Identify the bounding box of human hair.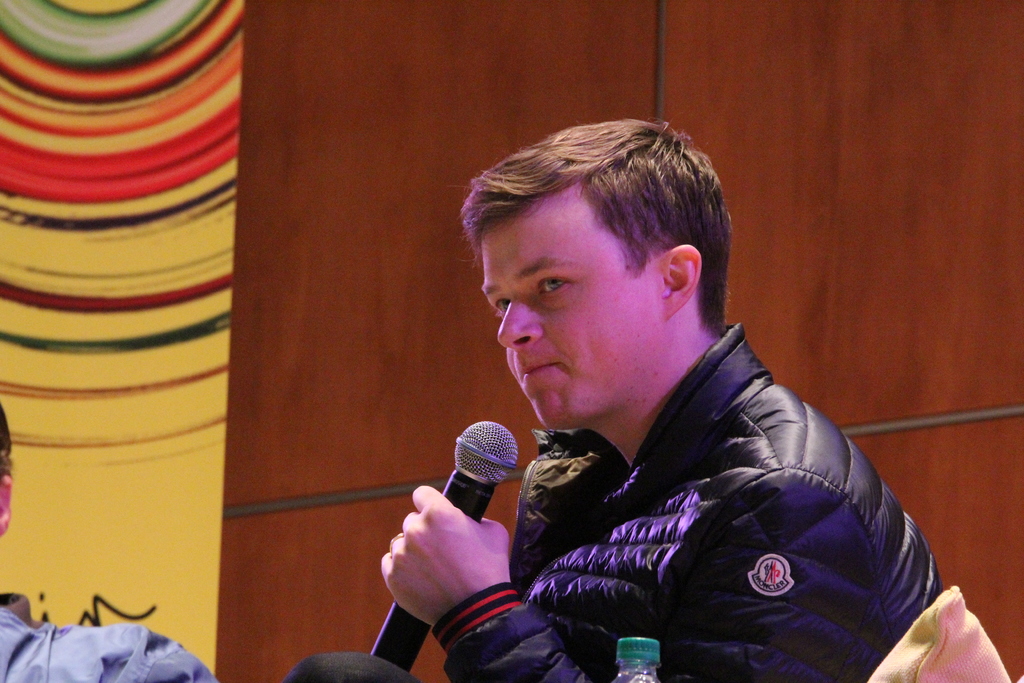
box=[468, 117, 722, 367].
